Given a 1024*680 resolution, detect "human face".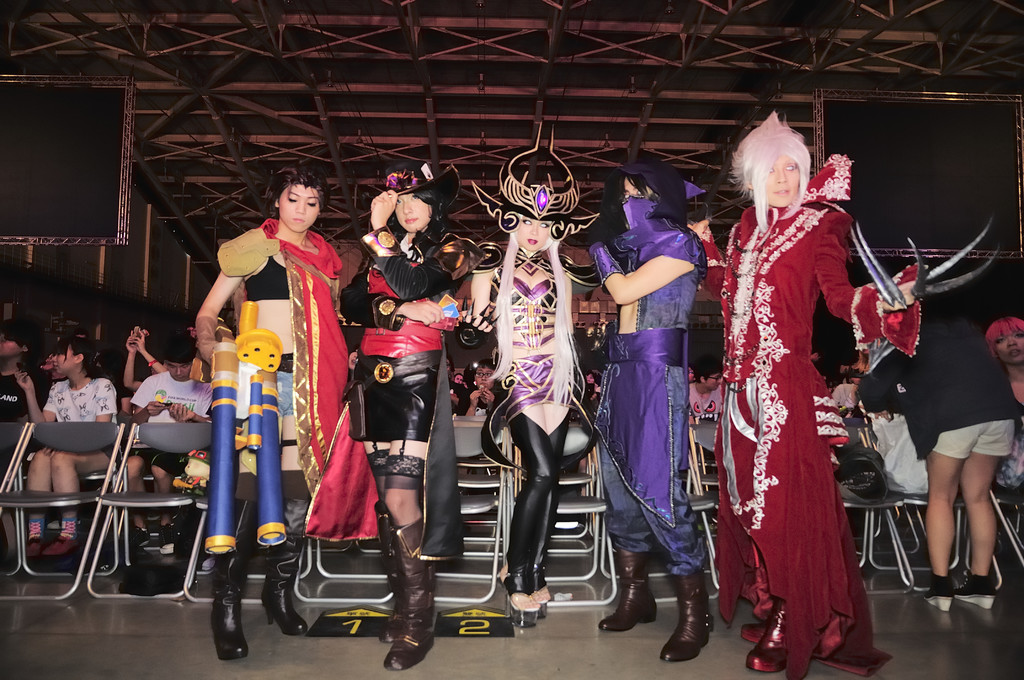
l=280, t=183, r=319, b=233.
